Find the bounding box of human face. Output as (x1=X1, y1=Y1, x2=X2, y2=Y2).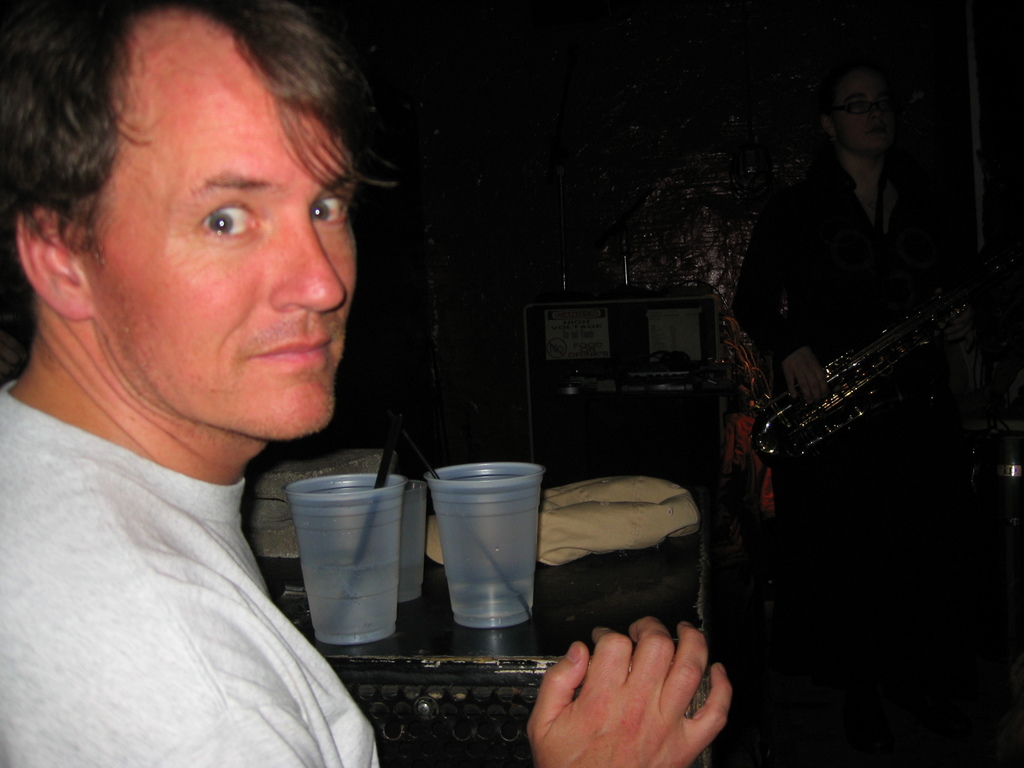
(x1=82, y1=3, x2=355, y2=436).
